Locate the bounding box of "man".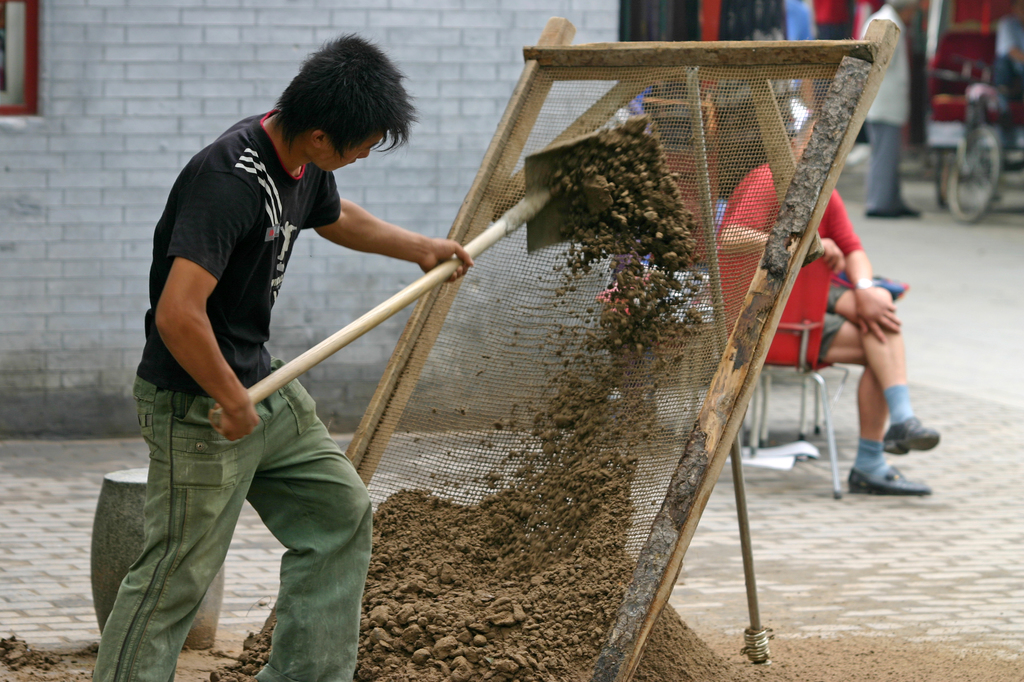
Bounding box: <bbox>716, 114, 941, 495</bbox>.
